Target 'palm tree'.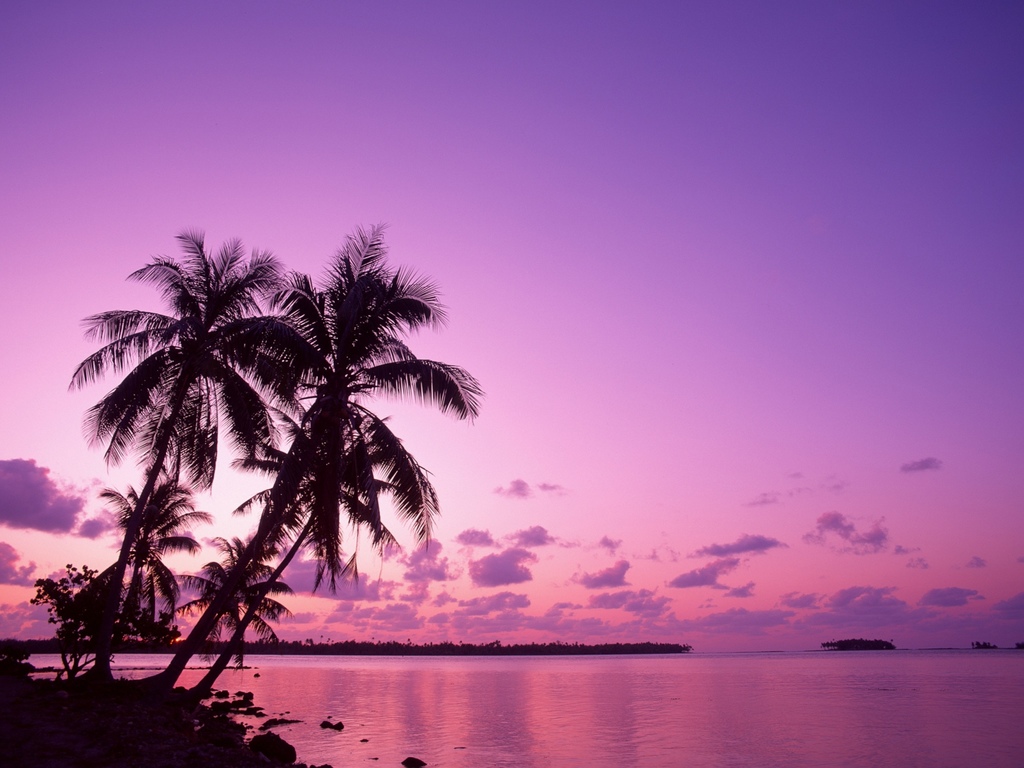
Target region: box(207, 388, 442, 689).
